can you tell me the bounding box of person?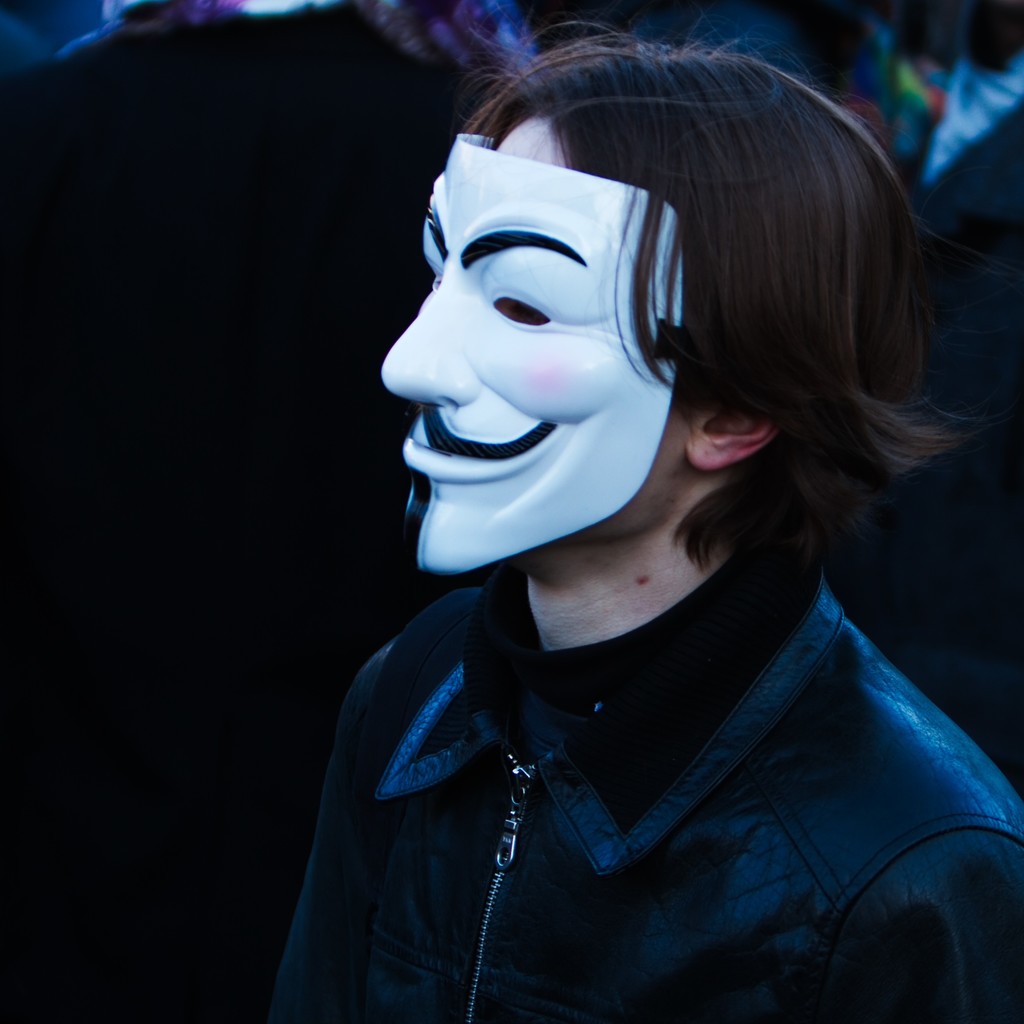
bbox=(275, 9, 1023, 1023).
